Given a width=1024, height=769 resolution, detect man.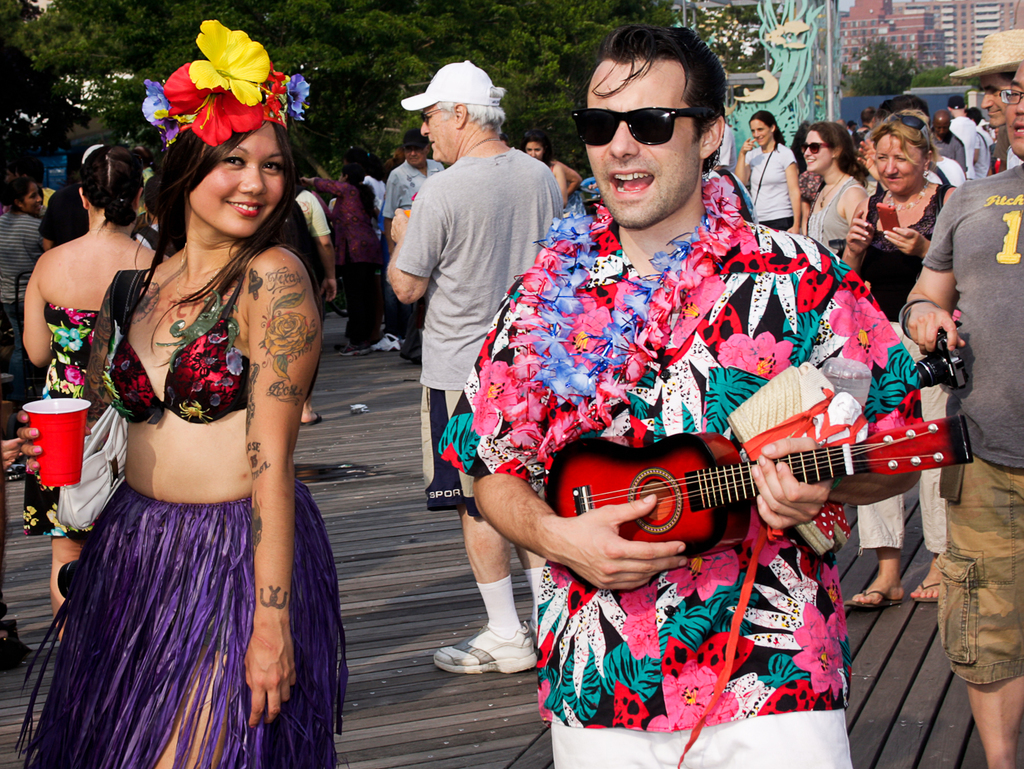
left=950, top=27, right=1023, bottom=168.
